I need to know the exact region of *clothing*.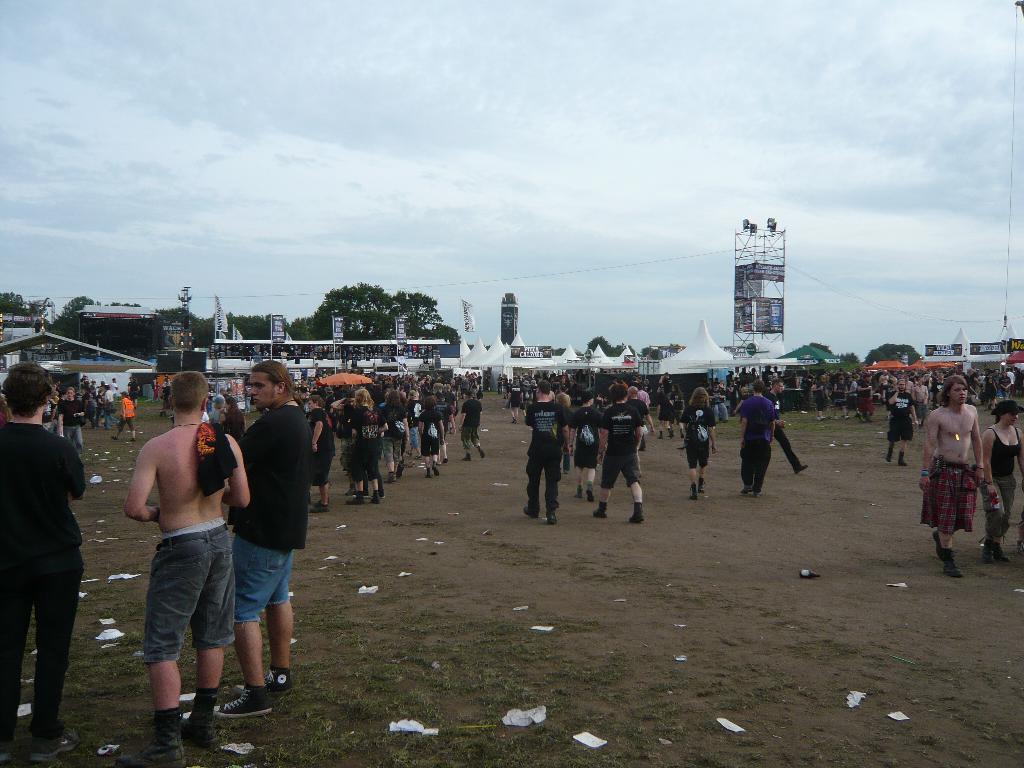
Region: detection(984, 378, 993, 397).
